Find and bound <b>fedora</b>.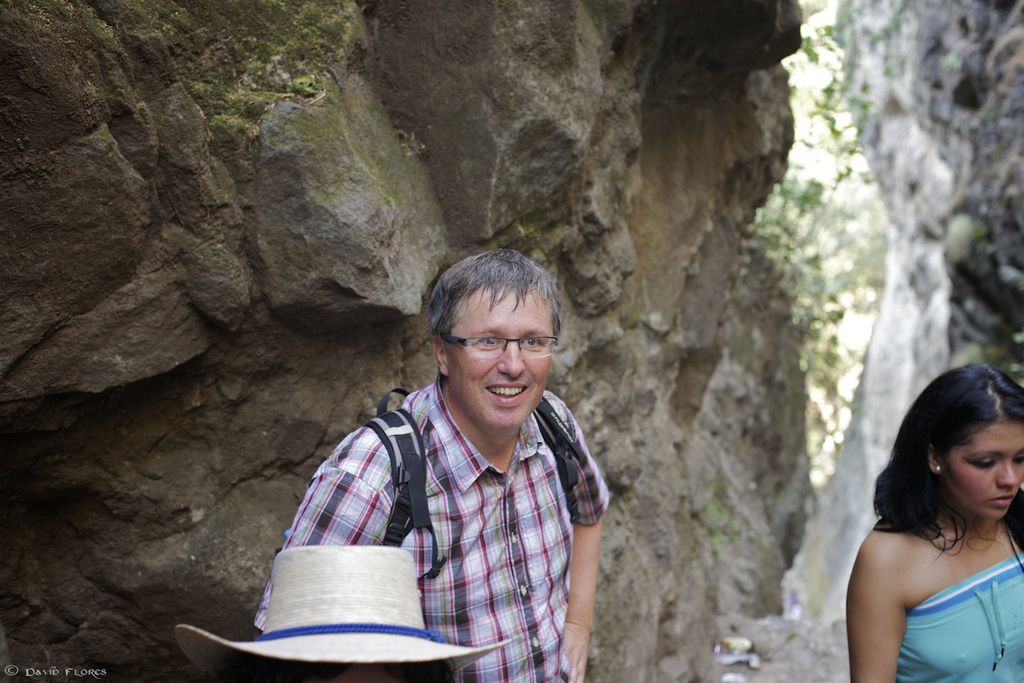
Bound: [x1=171, y1=543, x2=517, y2=676].
